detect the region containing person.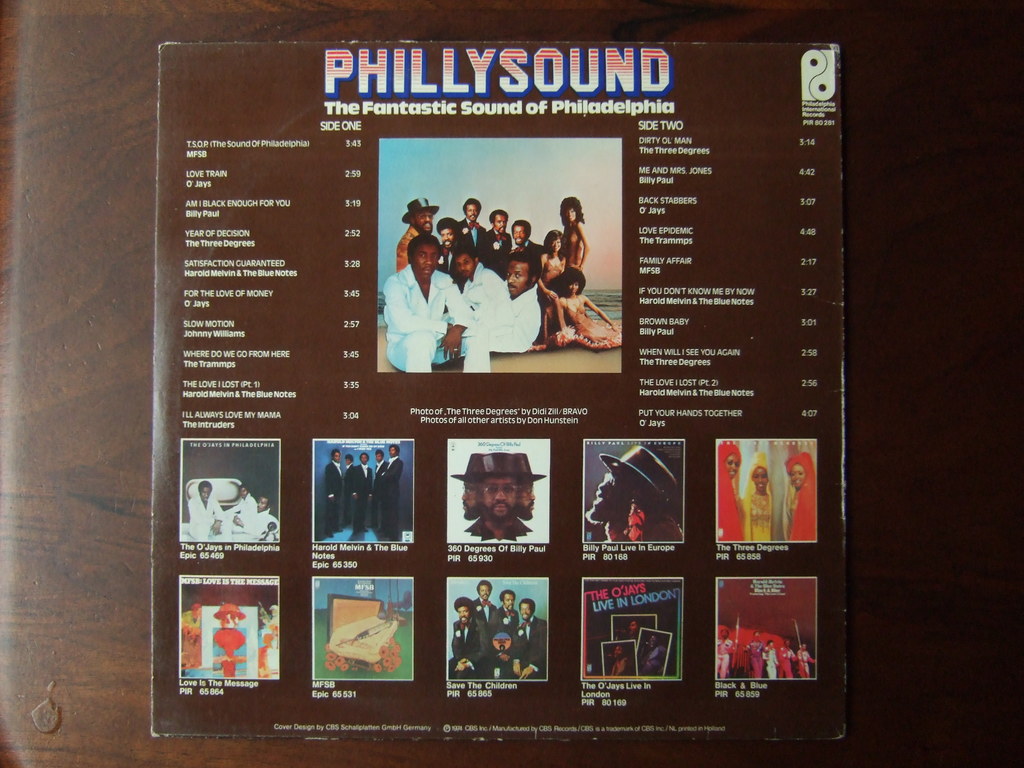
left=395, top=196, right=440, bottom=273.
